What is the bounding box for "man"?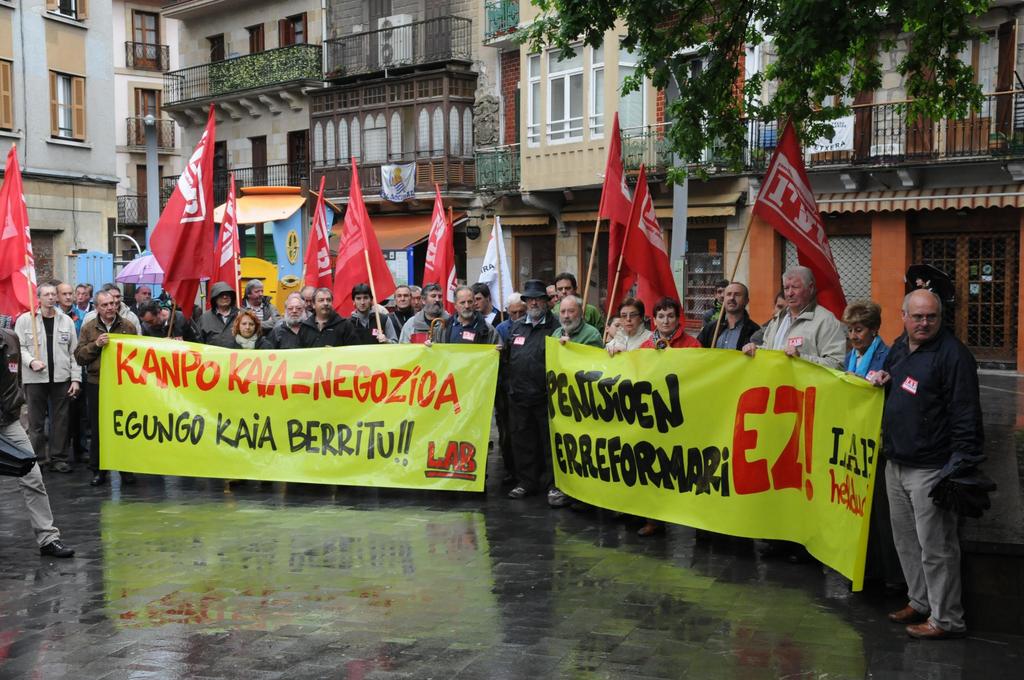
<bbox>870, 287, 984, 643</bbox>.
